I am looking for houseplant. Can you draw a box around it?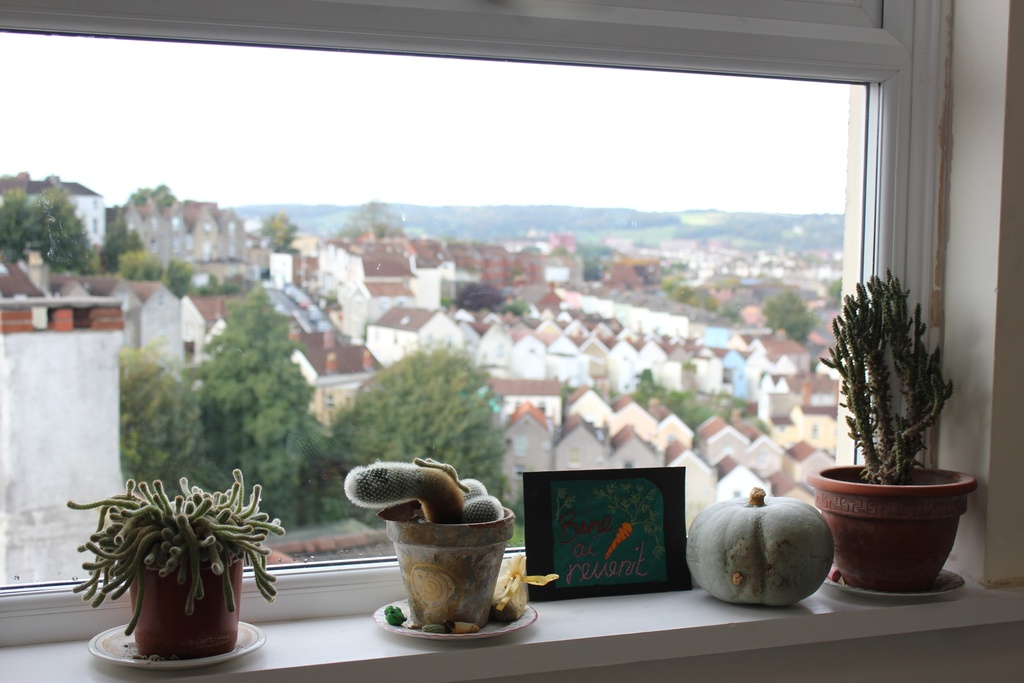
Sure, the bounding box is [left=812, top=228, right=973, bottom=572].
